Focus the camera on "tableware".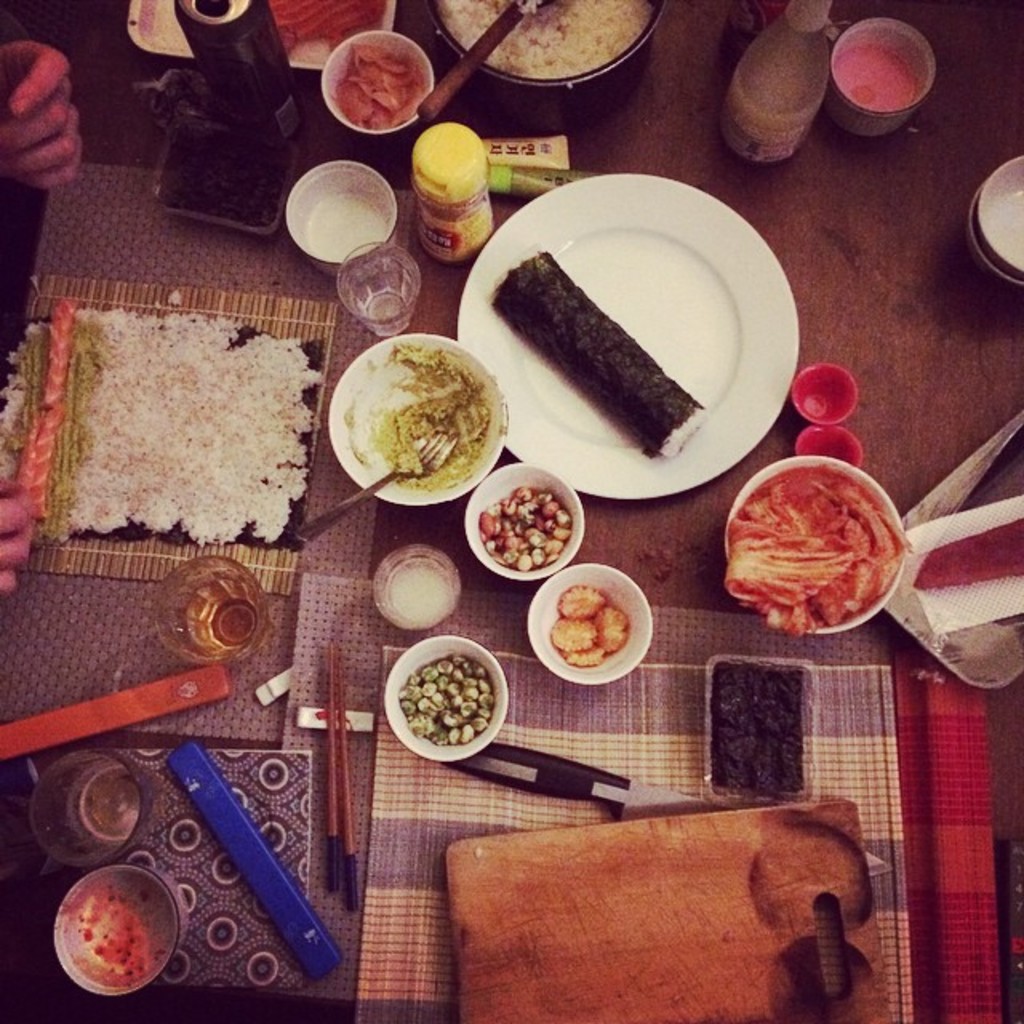
Focus region: box(379, 632, 509, 760).
